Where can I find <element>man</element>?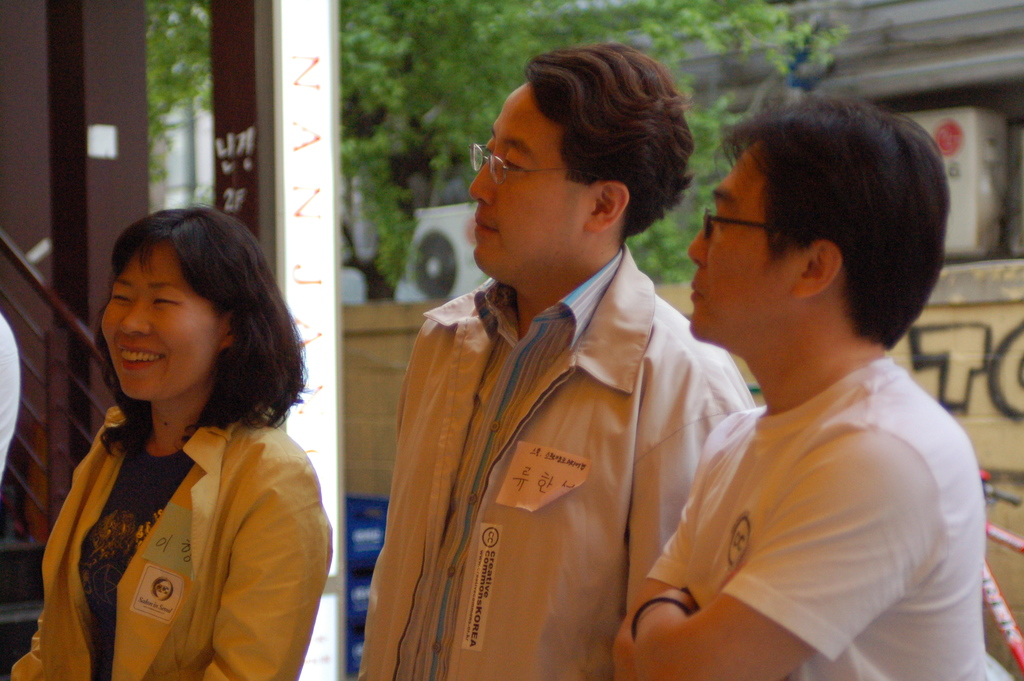
You can find it at region(606, 78, 1004, 680).
